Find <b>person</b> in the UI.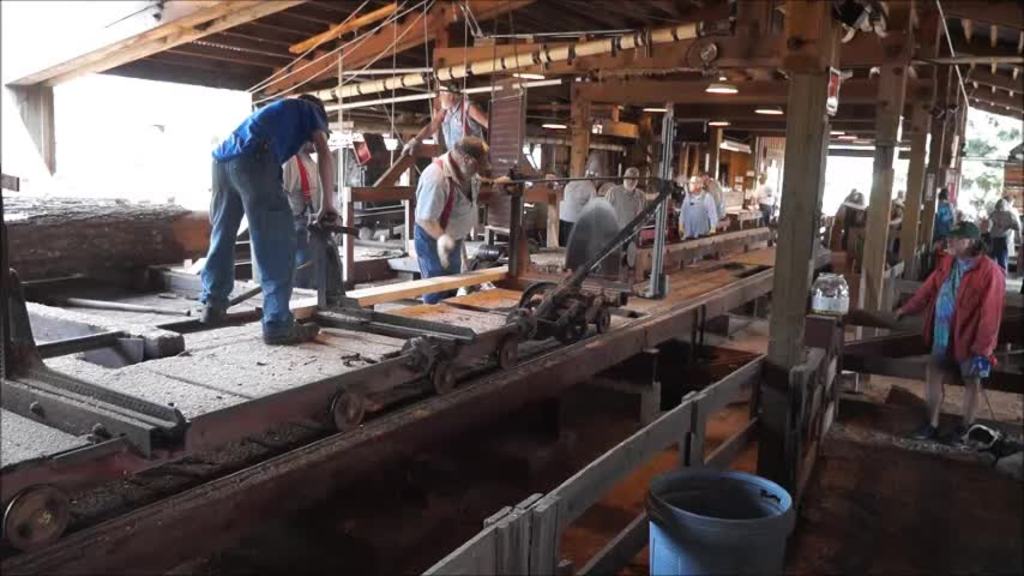
UI element at [left=402, top=136, right=480, bottom=304].
